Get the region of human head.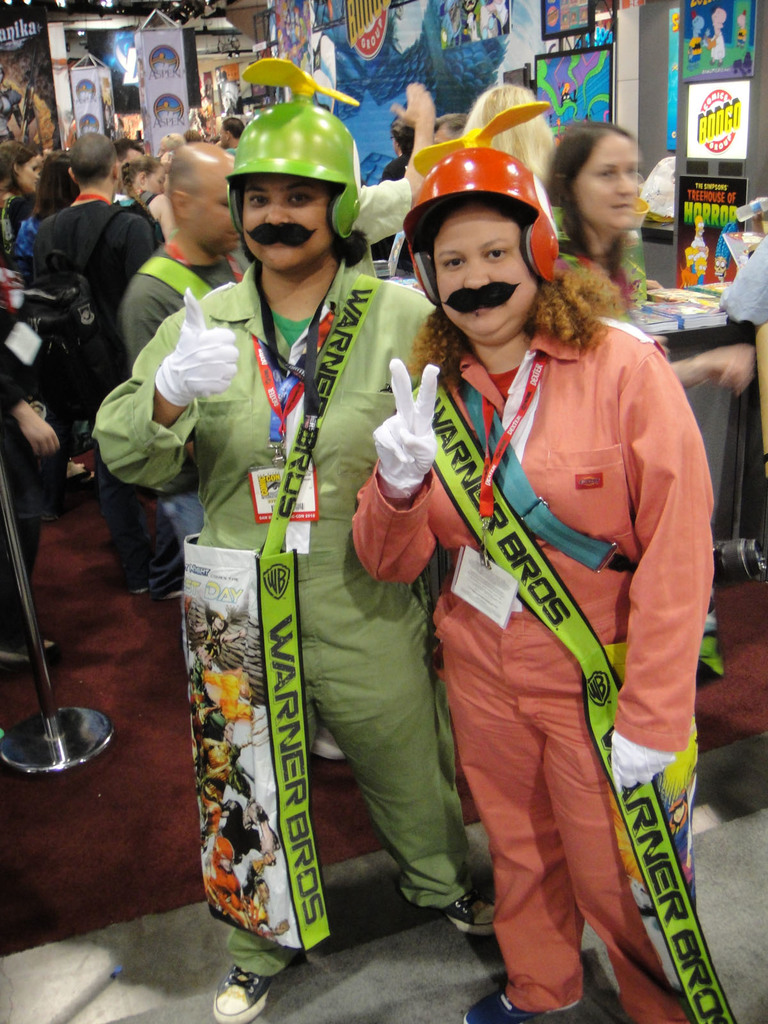
box(255, 877, 269, 903).
